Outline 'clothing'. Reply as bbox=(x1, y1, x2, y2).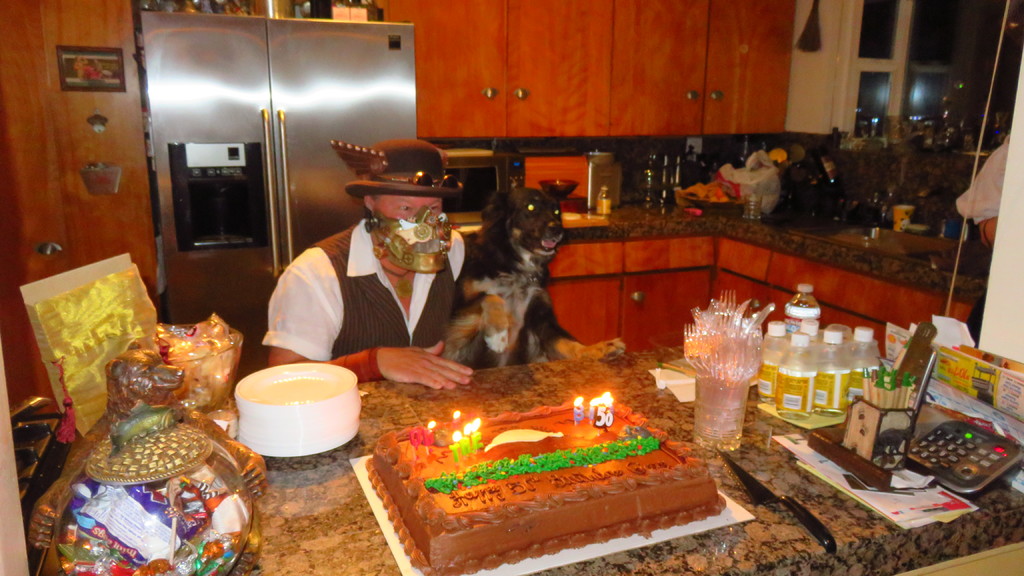
bbox=(252, 159, 483, 396).
